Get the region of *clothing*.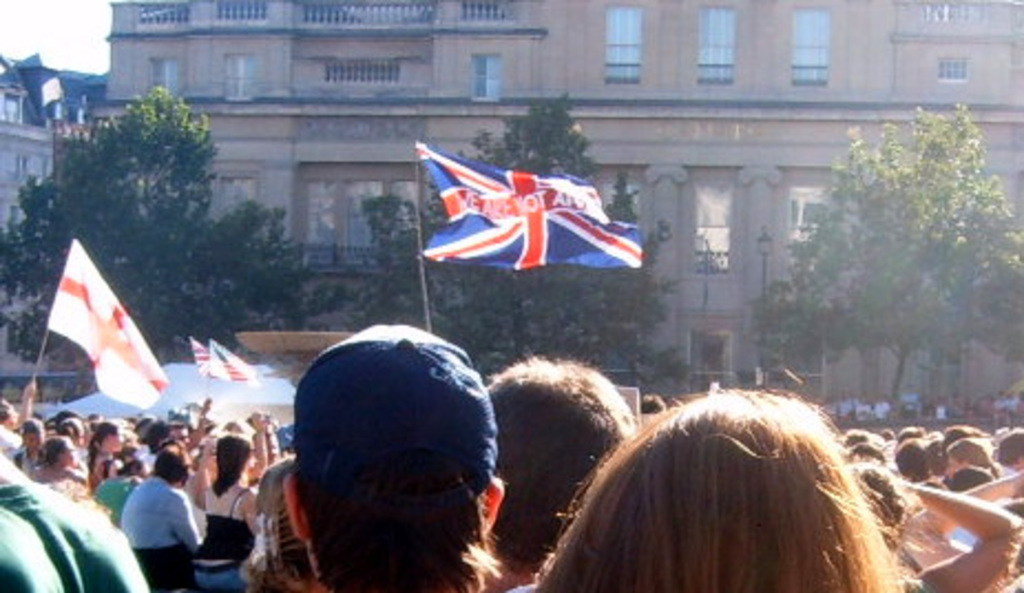
box=[106, 454, 192, 566].
